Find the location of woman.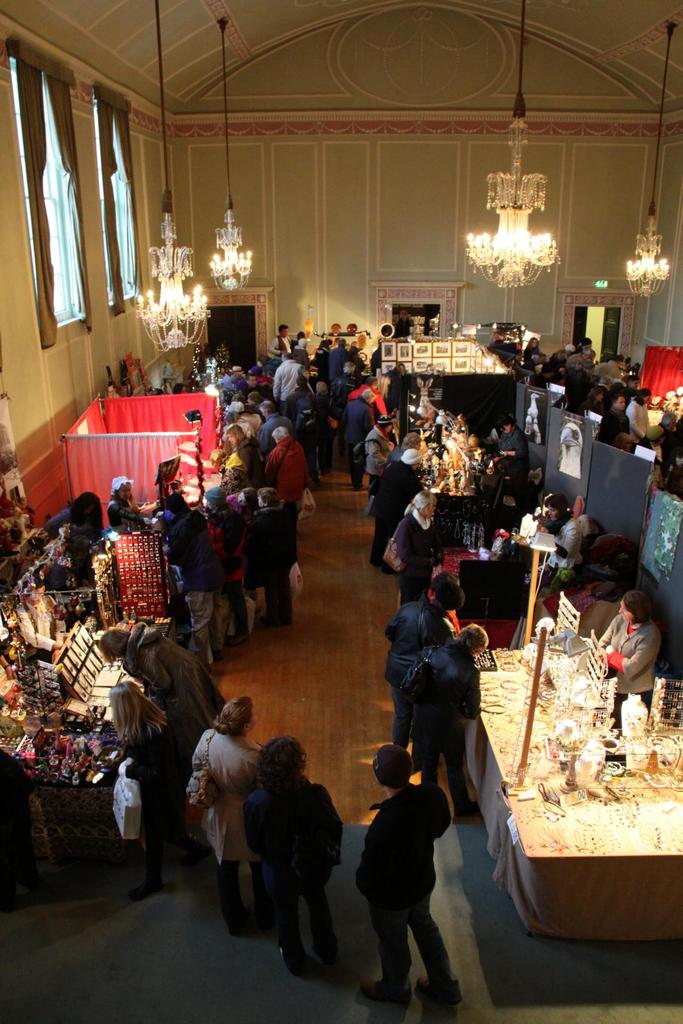
Location: (x1=192, y1=705, x2=268, y2=931).
